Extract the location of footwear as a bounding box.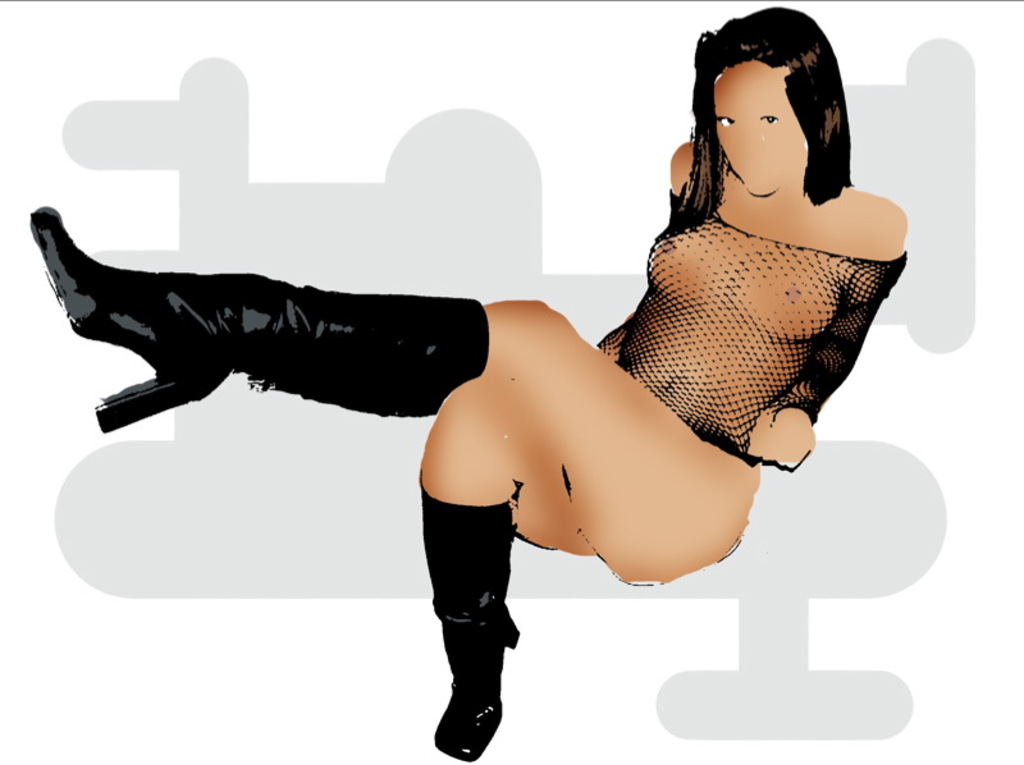
pyautogui.locateOnScreen(425, 478, 518, 756).
